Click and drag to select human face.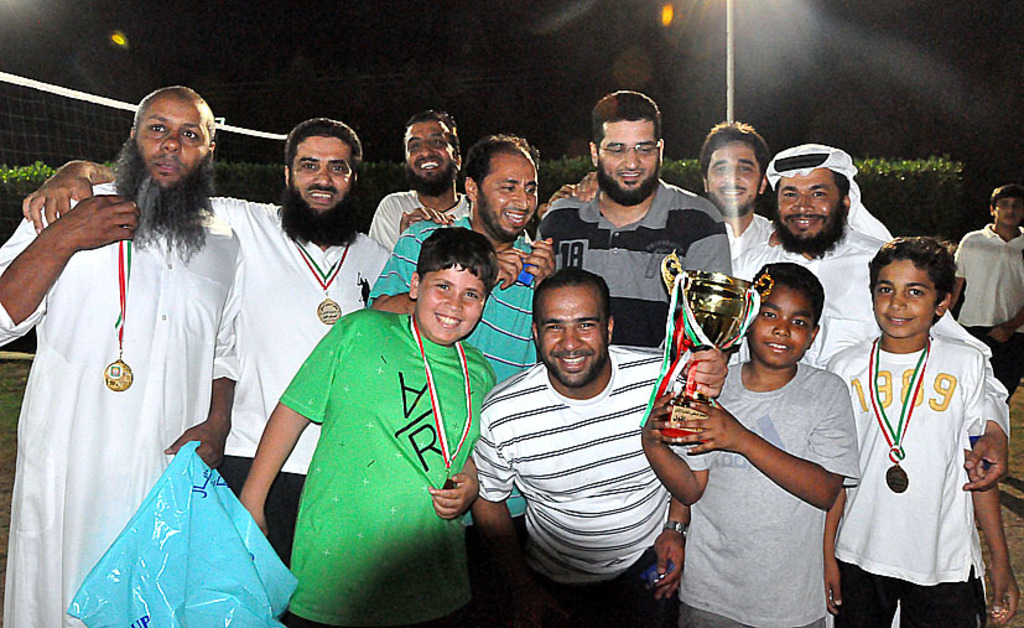
Selection: {"left": 478, "top": 152, "right": 539, "bottom": 239}.
